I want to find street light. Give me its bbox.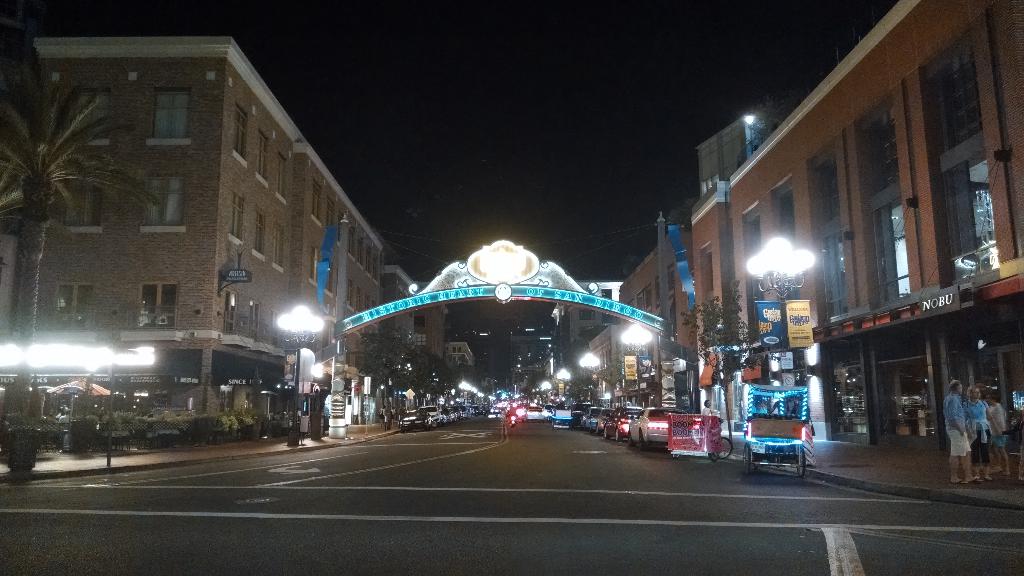
[615, 314, 657, 405].
